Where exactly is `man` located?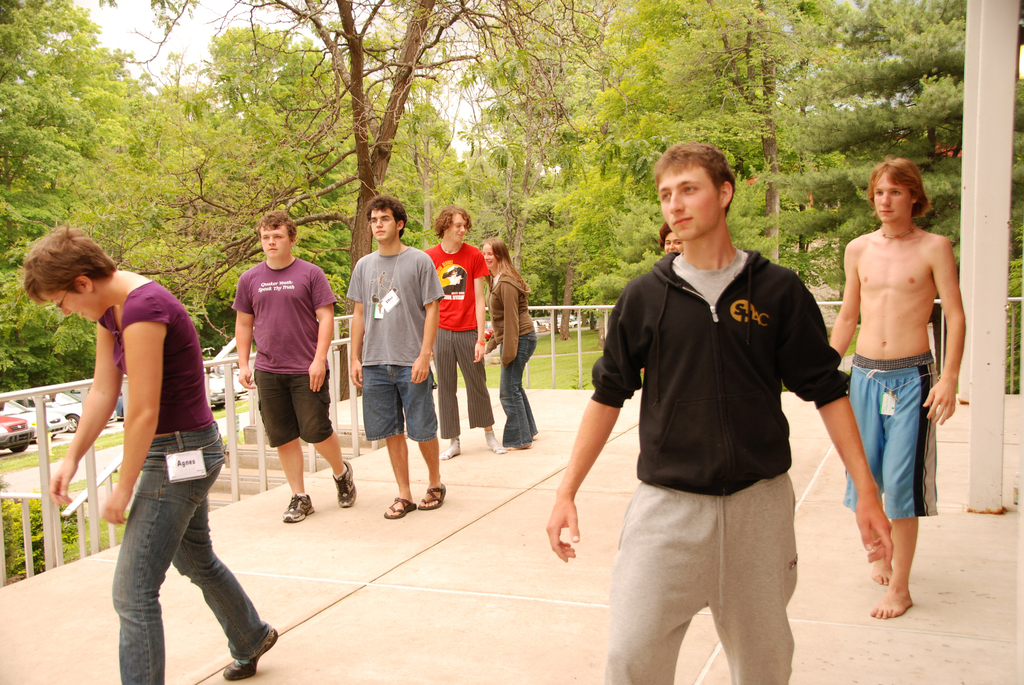
Its bounding box is 415/200/499/462.
